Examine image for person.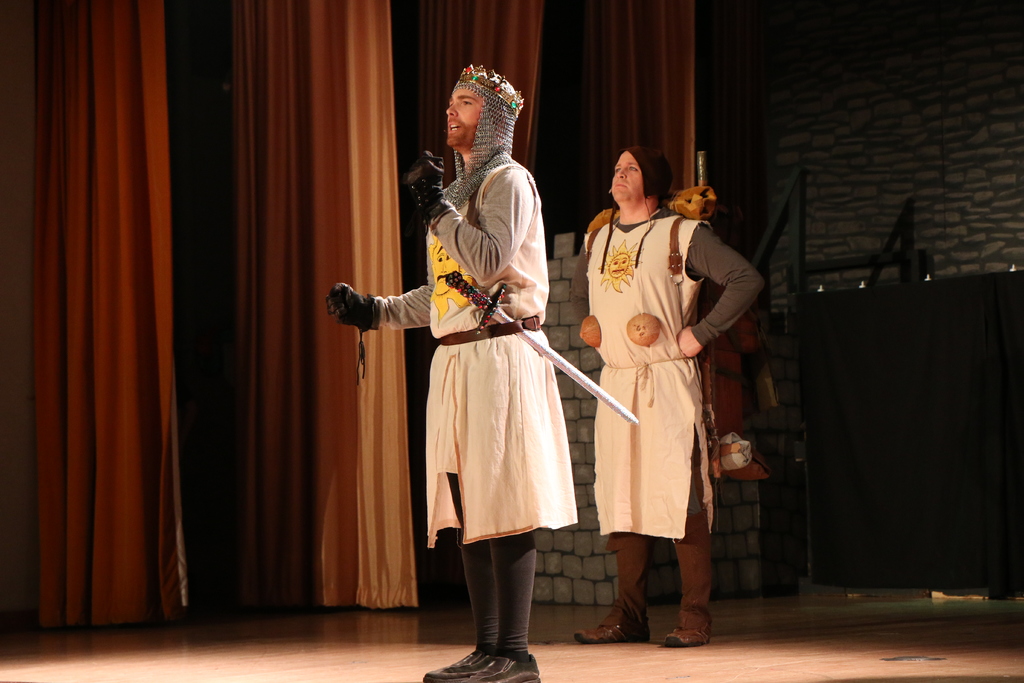
Examination result: 360/106/586/682.
